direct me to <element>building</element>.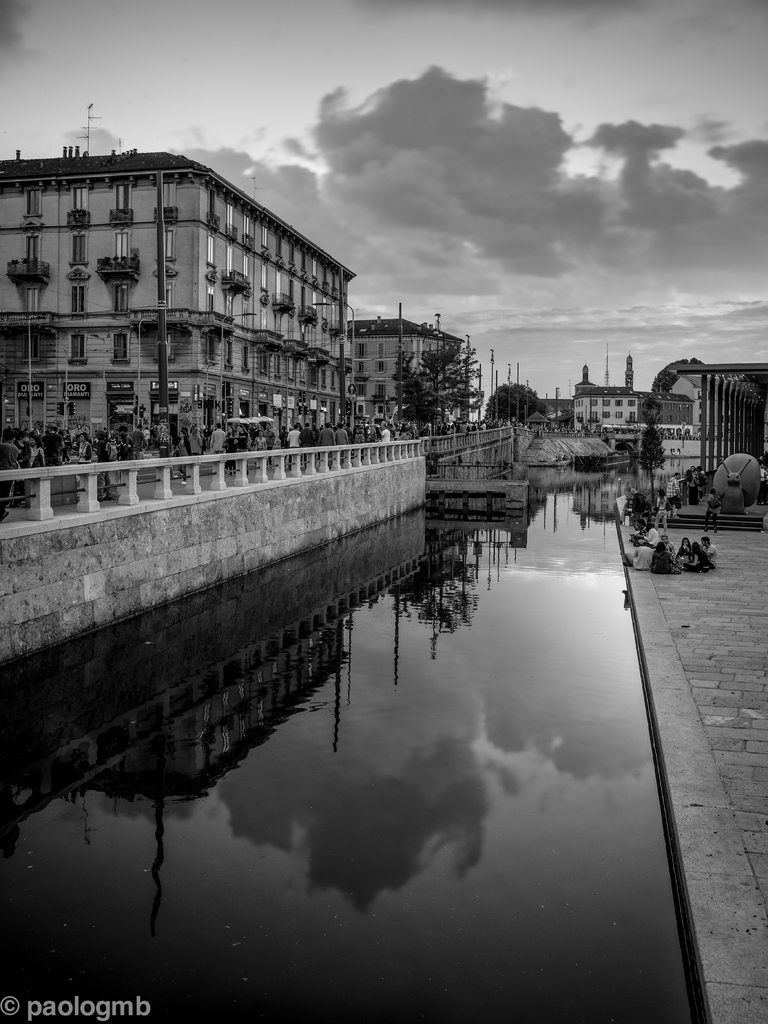
Direction: (575, 351, 639, 430).
